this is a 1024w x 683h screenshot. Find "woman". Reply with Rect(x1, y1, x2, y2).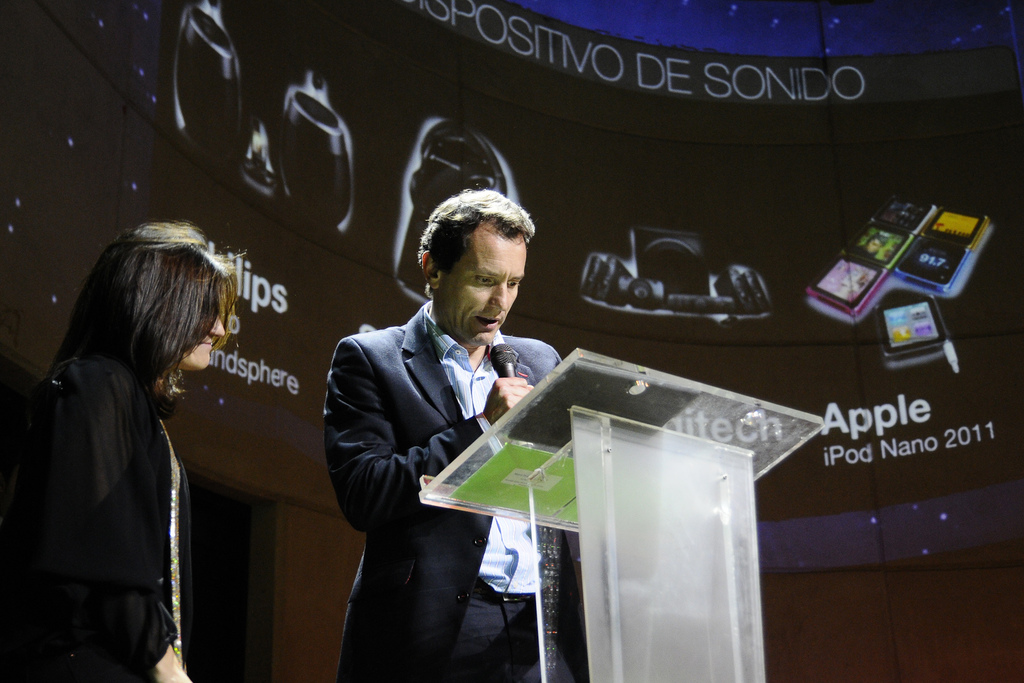
Rect(35, 201, 234, 682).
